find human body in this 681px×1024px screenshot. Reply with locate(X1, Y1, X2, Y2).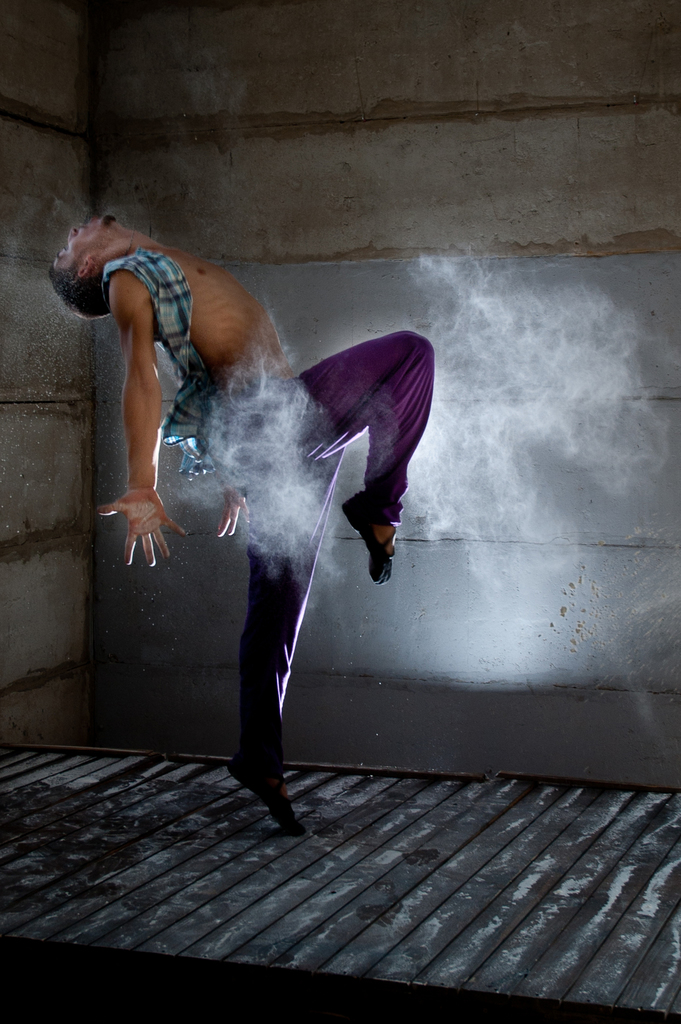
locate(95, 212, 427, 806).
